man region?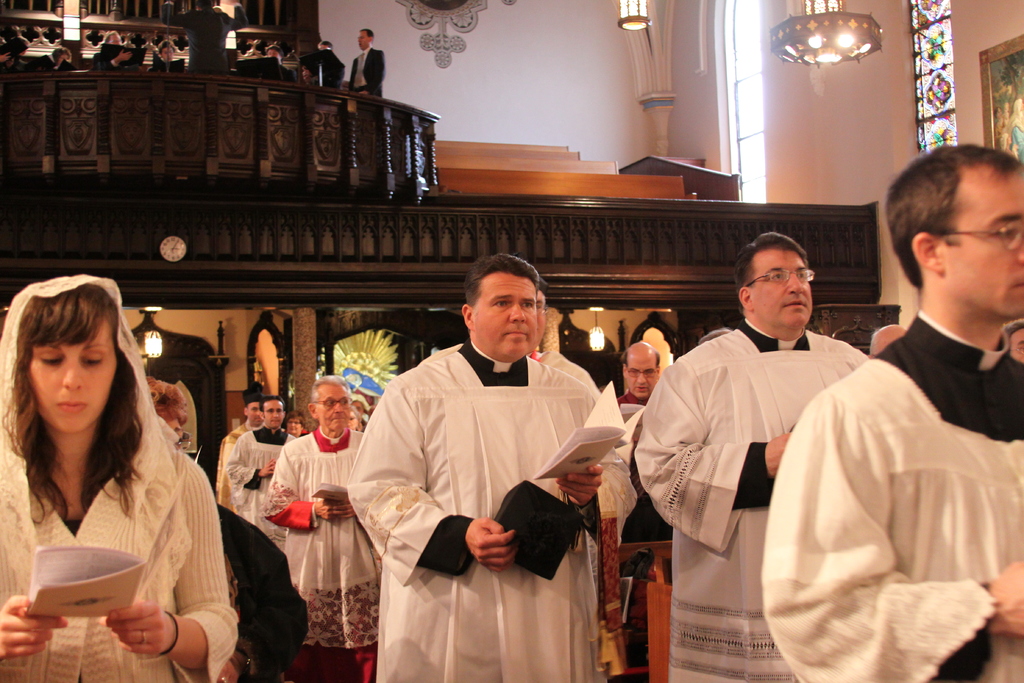
rect(616, 333, 662, 544)
